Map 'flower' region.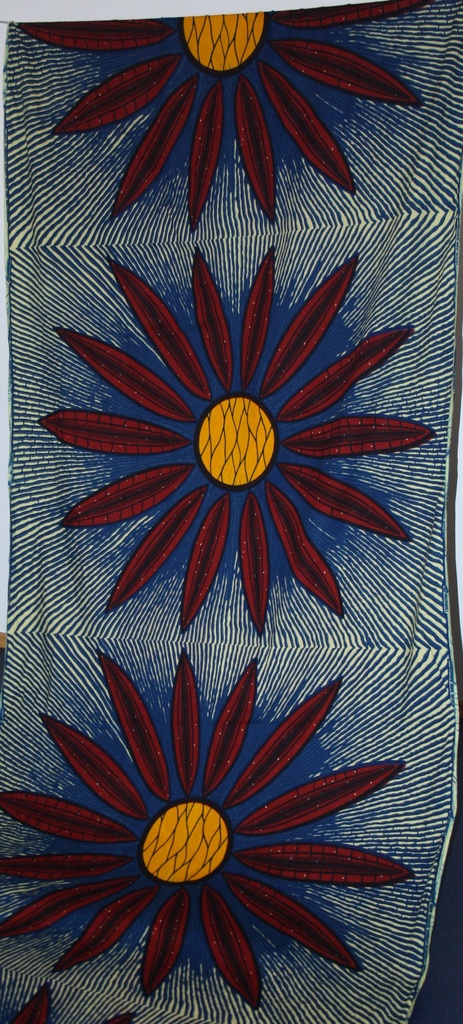
Mapped to <box>3,660,423,996</box>.
